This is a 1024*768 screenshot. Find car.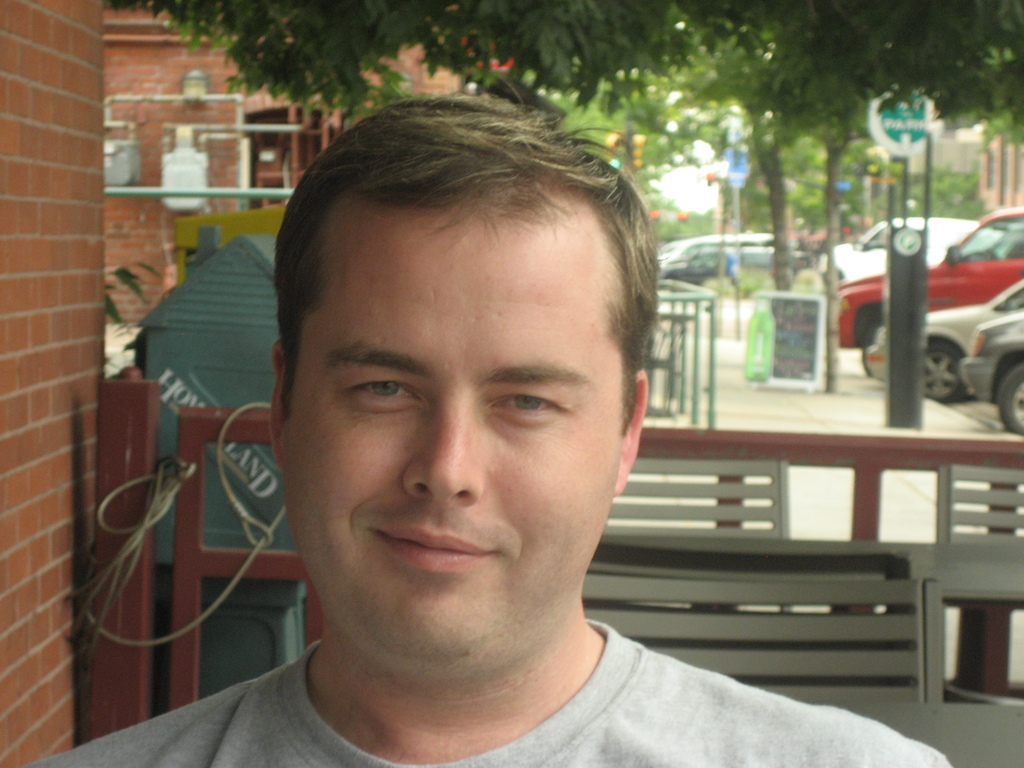
Bounding box: Rect(824, 213, 1007, 287).
